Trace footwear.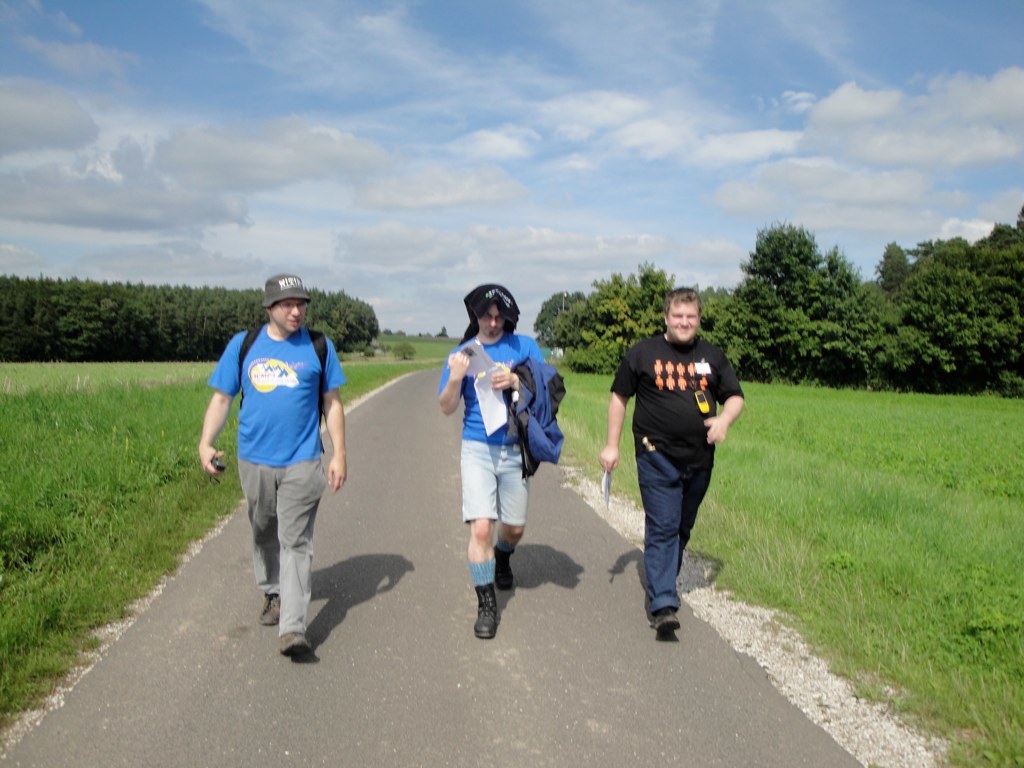
Traced to box=[278, 631, 307, 655].
